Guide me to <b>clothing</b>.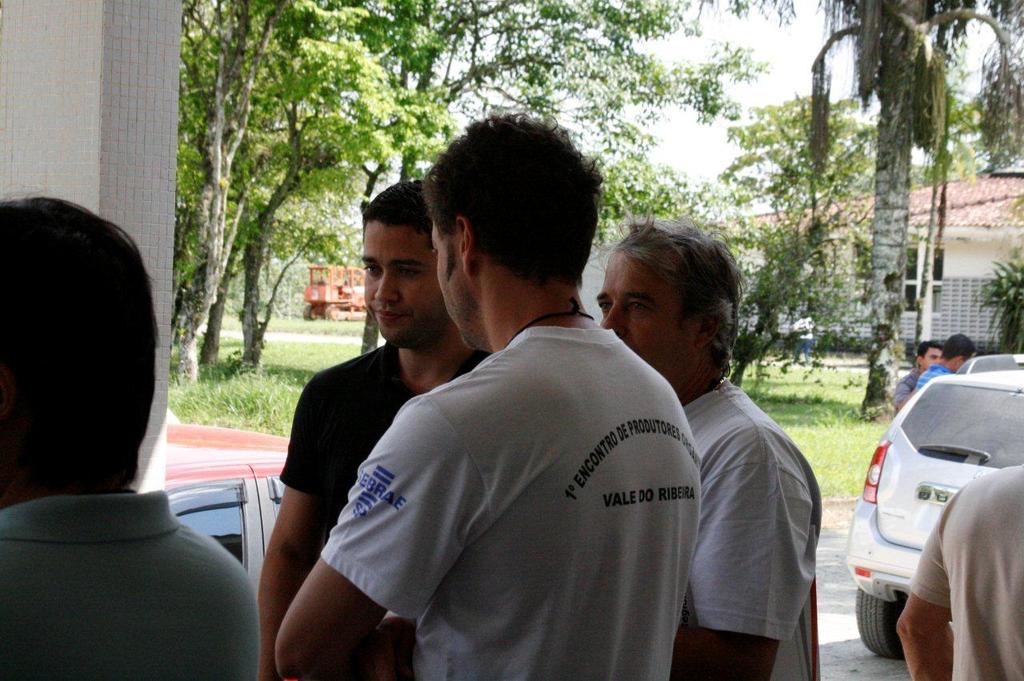
Guidance: box(0, 494, 260, 680).
